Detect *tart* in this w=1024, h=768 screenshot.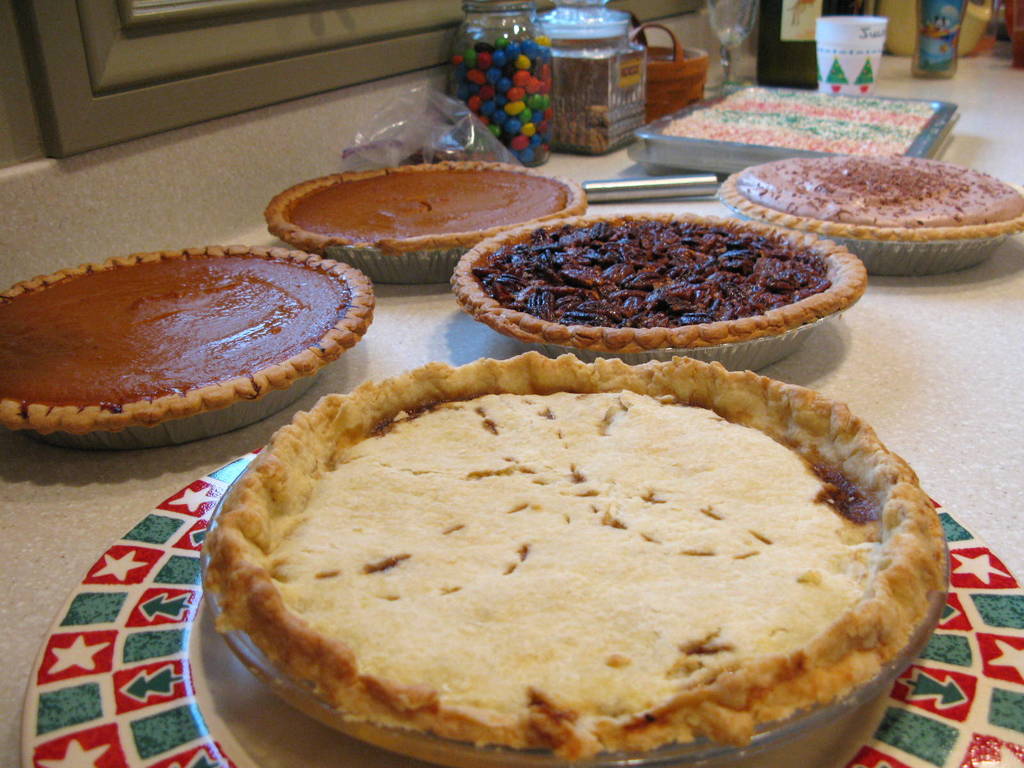
Detection: x1=7 y1=248 x2=403 y2=483.
